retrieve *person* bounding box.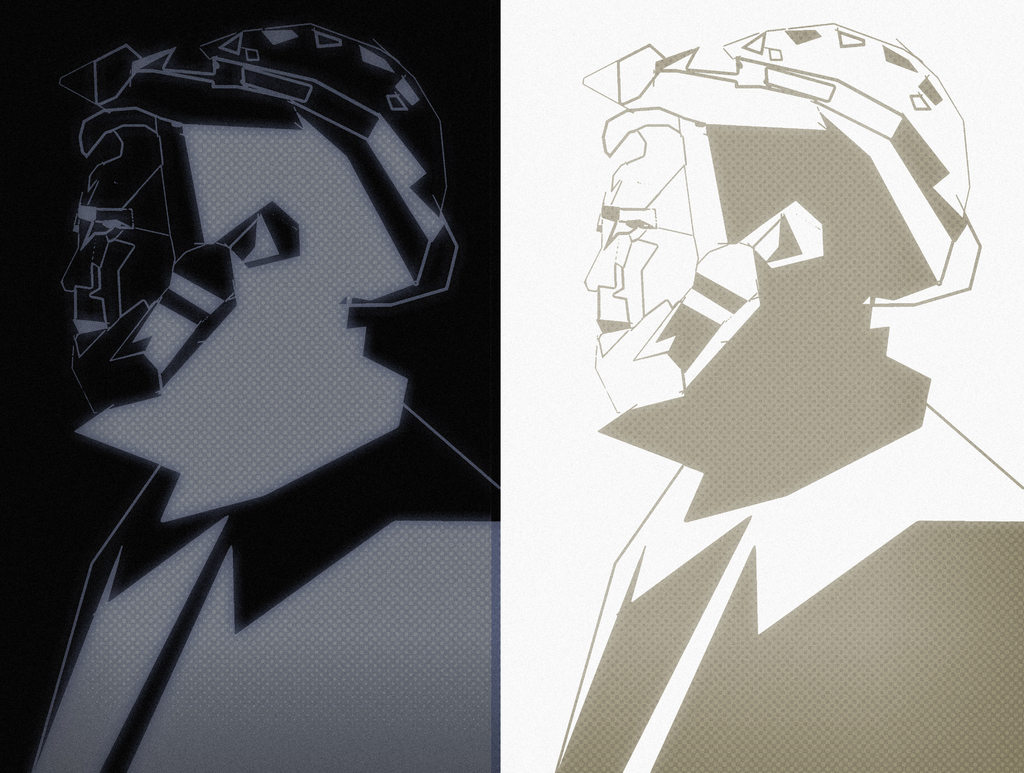
Bounding box: 556:25:1023:772.
